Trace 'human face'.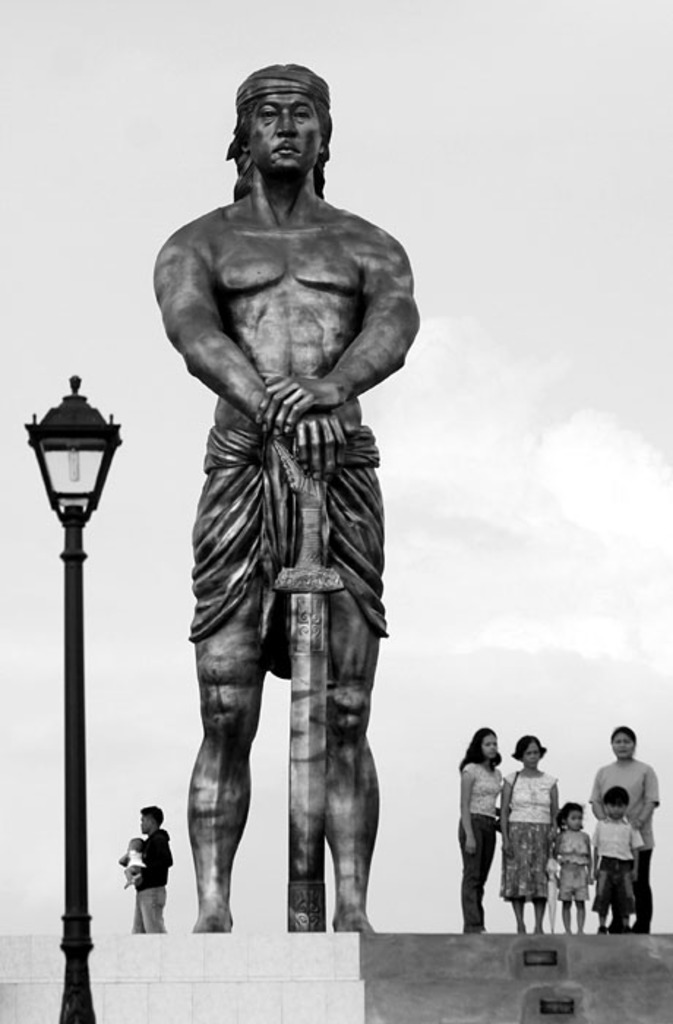
Traced to x1=249 y1=94 x2=319 y2=170.
